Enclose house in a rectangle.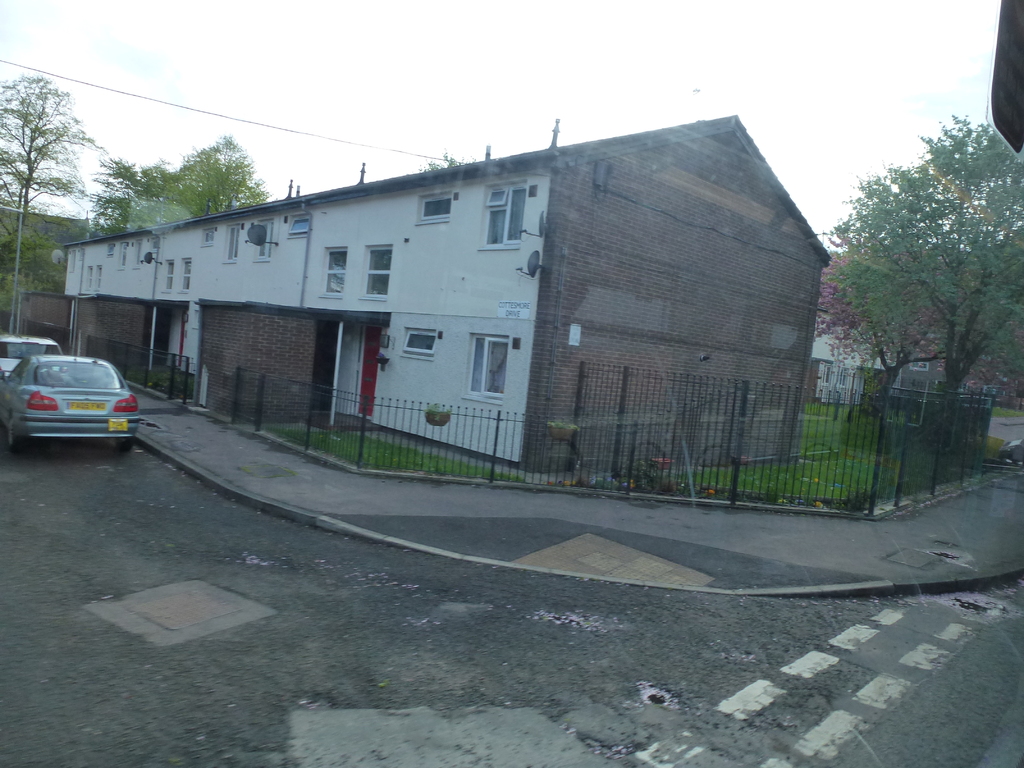
x1=808, y1=253, x2=997, y2=442.
